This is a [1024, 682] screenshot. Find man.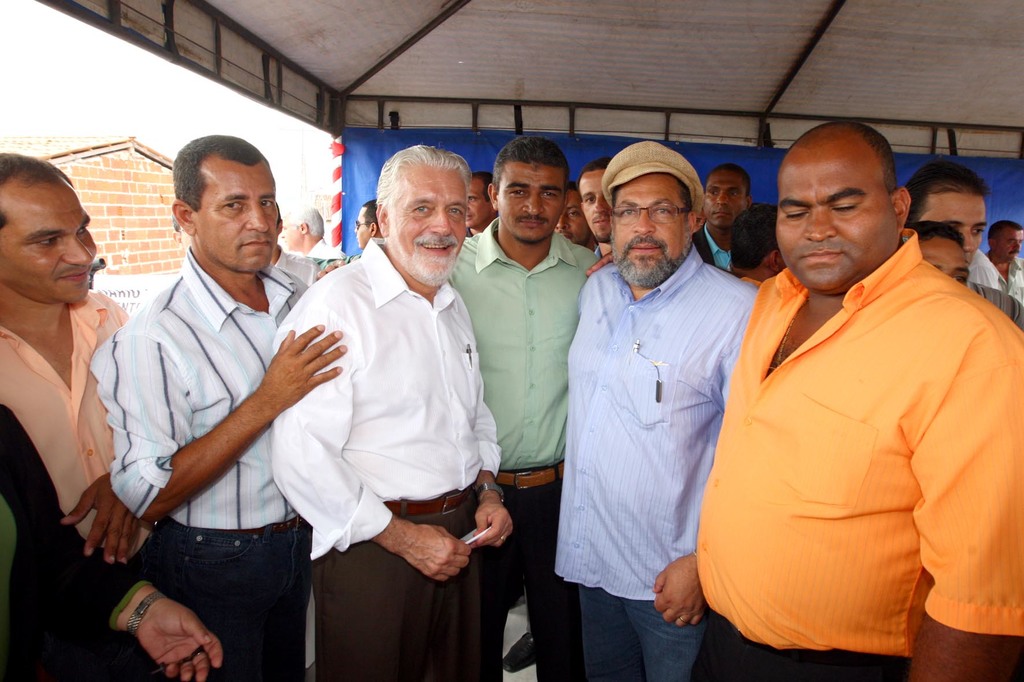
Bounding box: Rect(89, 132, 348, 681).
